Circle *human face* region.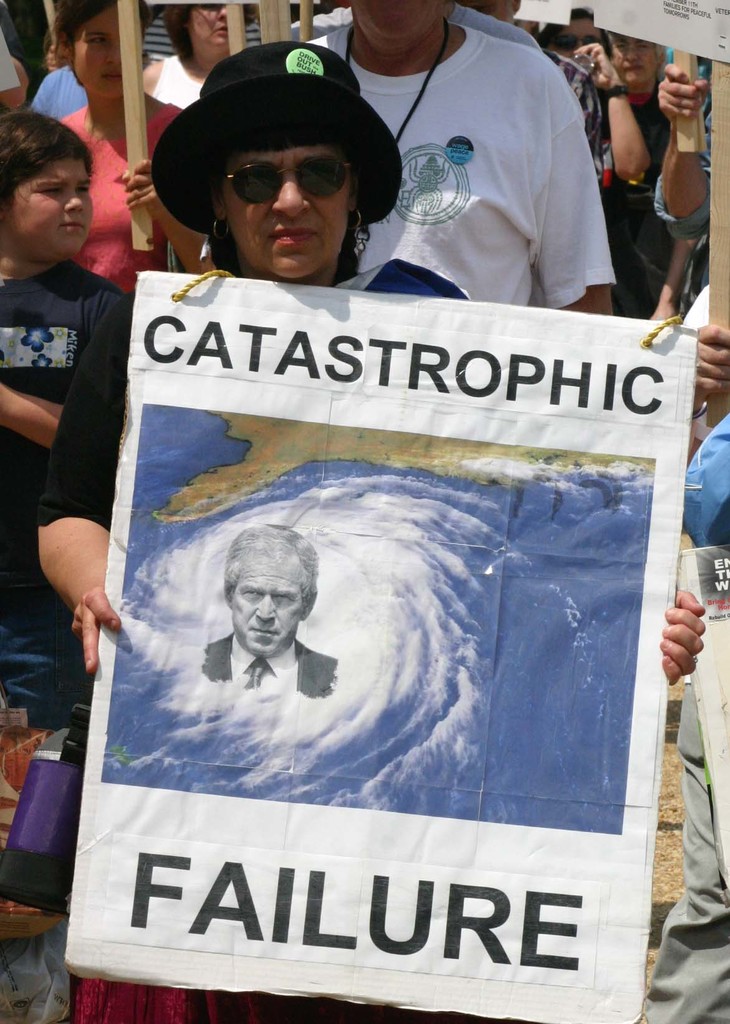
Region: 72:1:121:95.
